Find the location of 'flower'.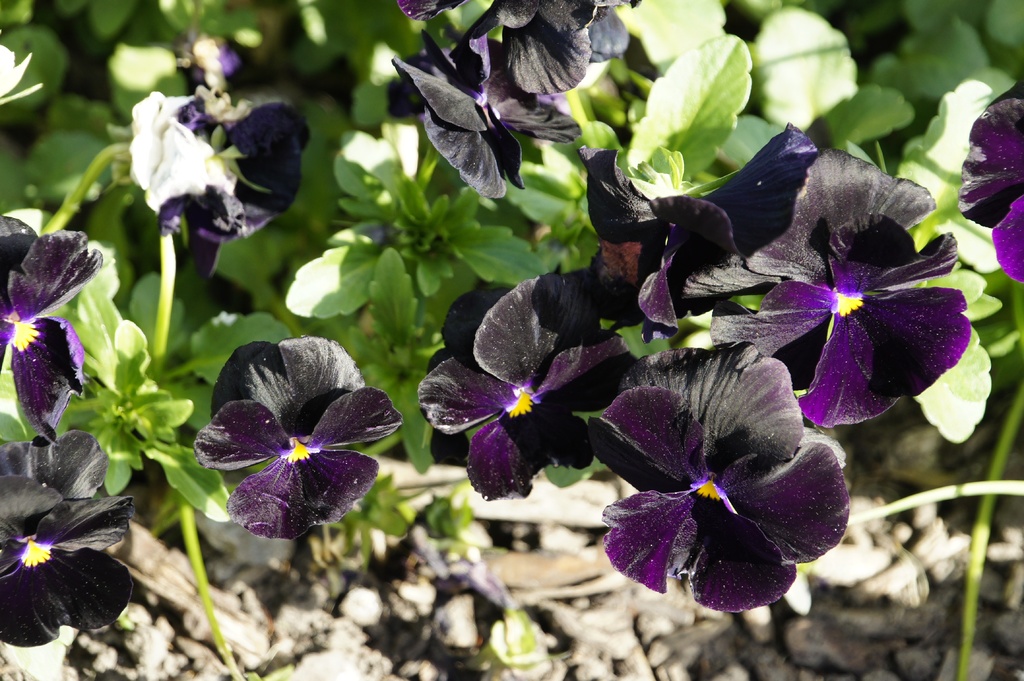
Location: <box>0,228,104,445</box>.
